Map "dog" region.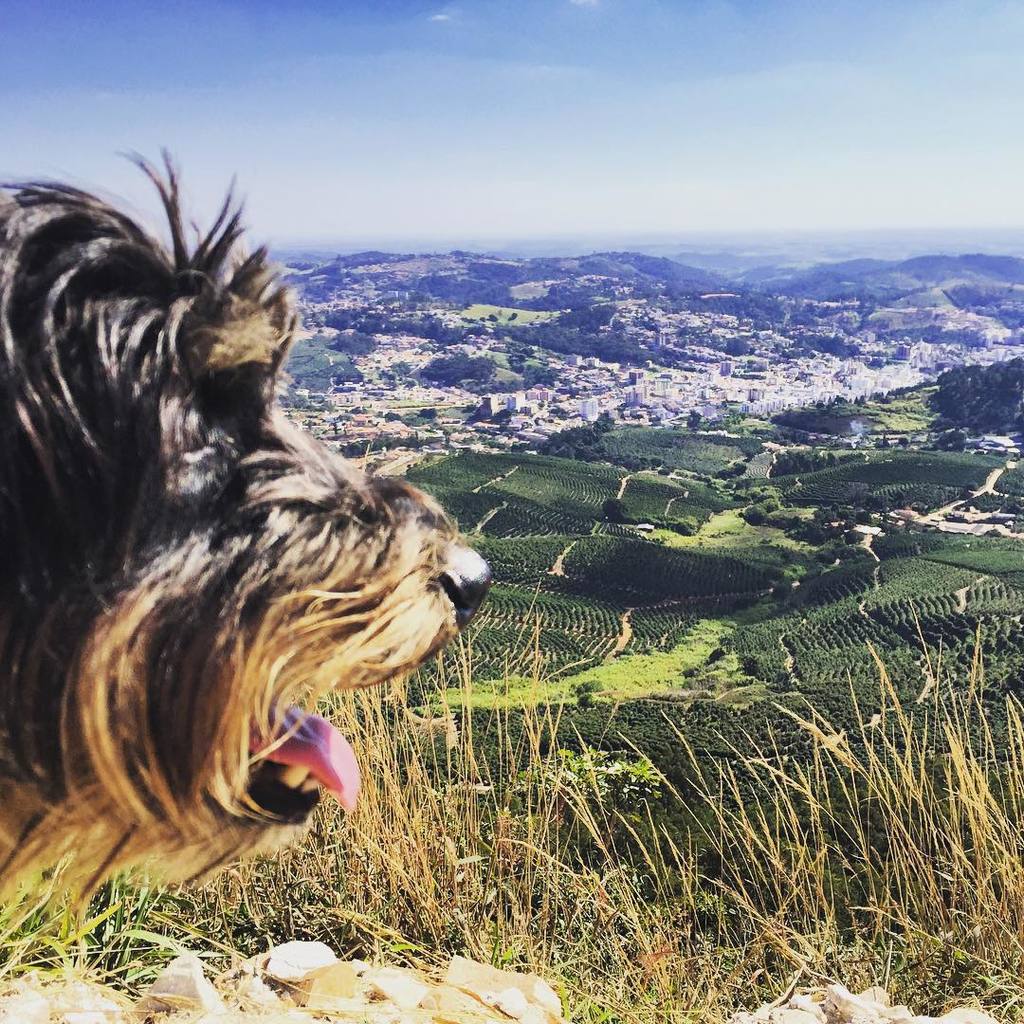
Mapped to select_region(2, 144, 496, 947).
